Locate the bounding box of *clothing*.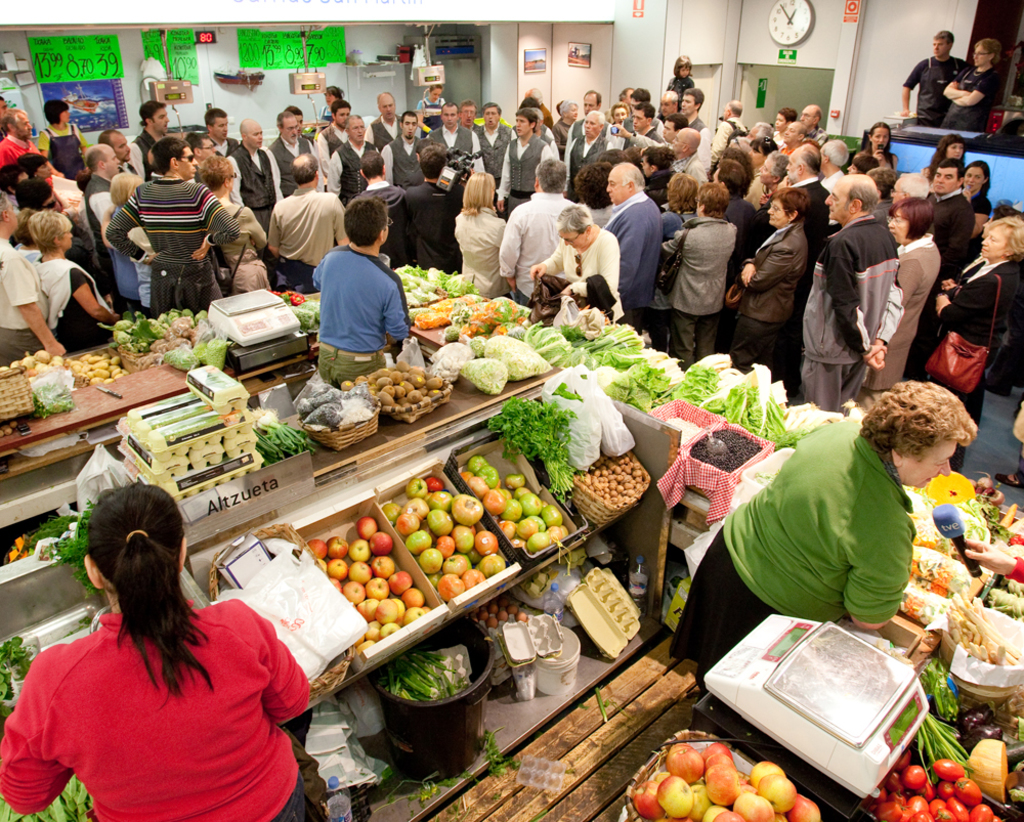
Bounding box: (left=496, top=189, right=574, bottom=305).
